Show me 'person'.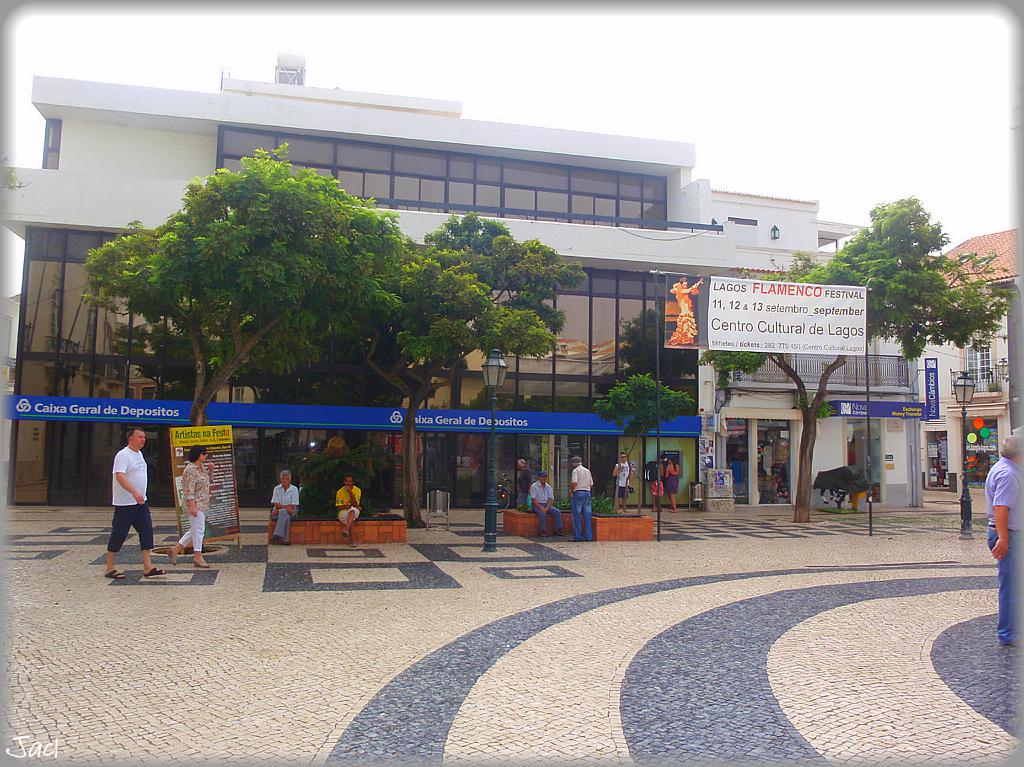
'person' is here: {"x1": 989, "y1": 430, "x2": 1023, "y2": 648}.
